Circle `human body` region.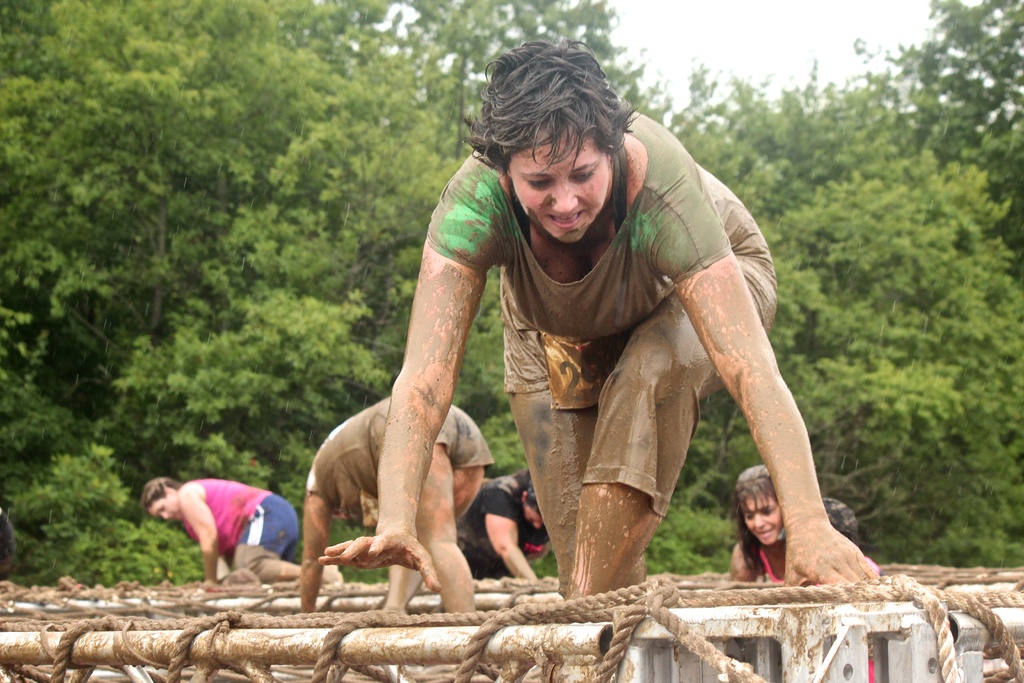
Region: <region>181, 475, 343, 588</region>.
